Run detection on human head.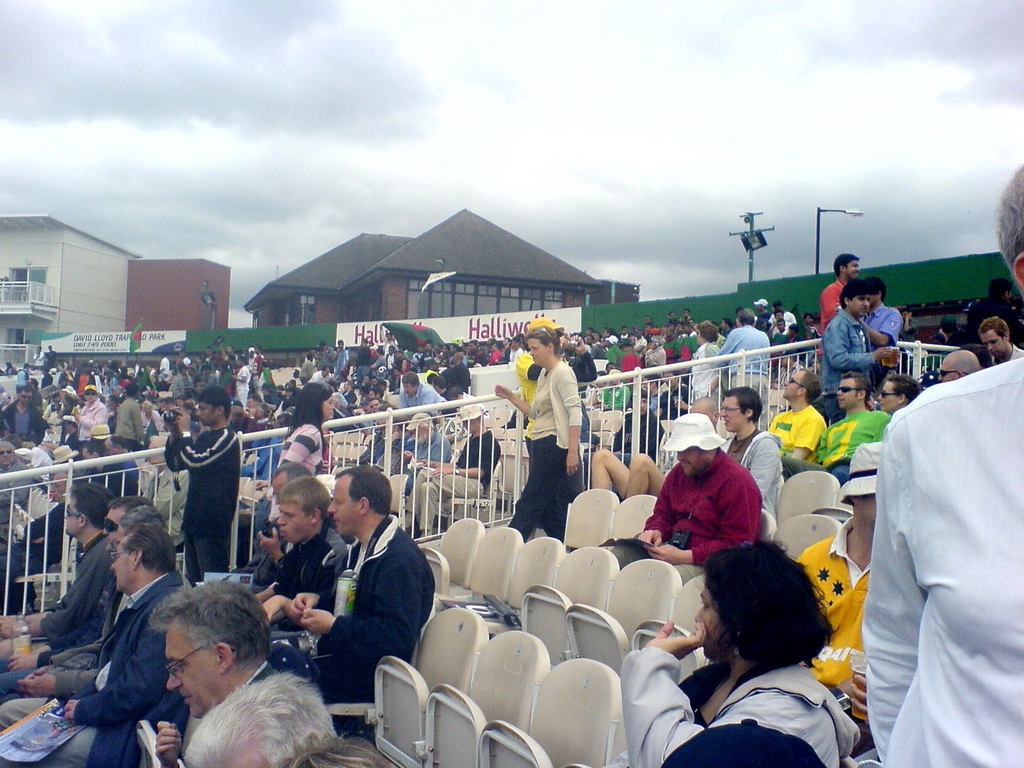
Result: bbox=[337, 336, 344, 352].
